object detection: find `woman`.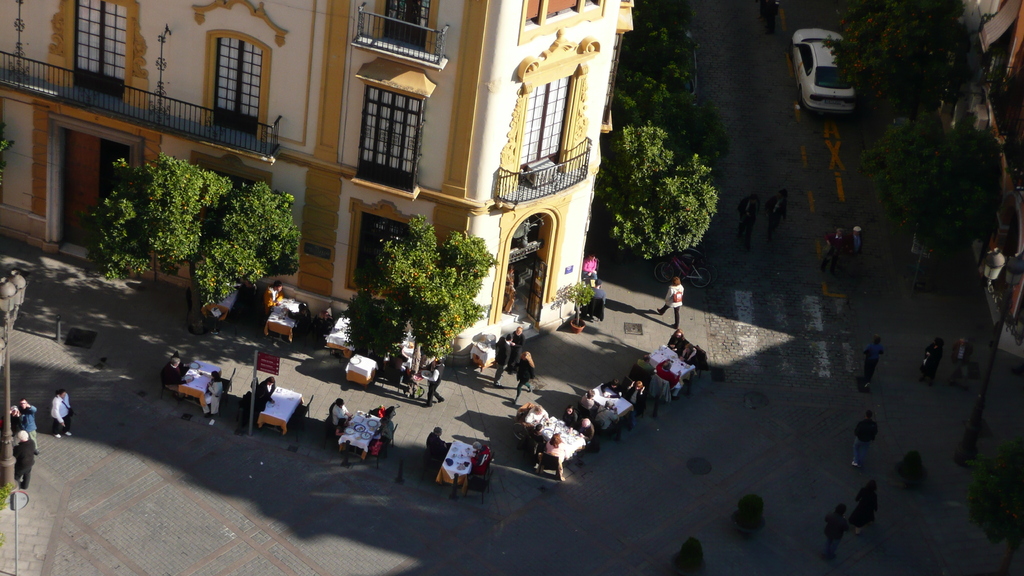
<box>513,352,536,404</box>.
